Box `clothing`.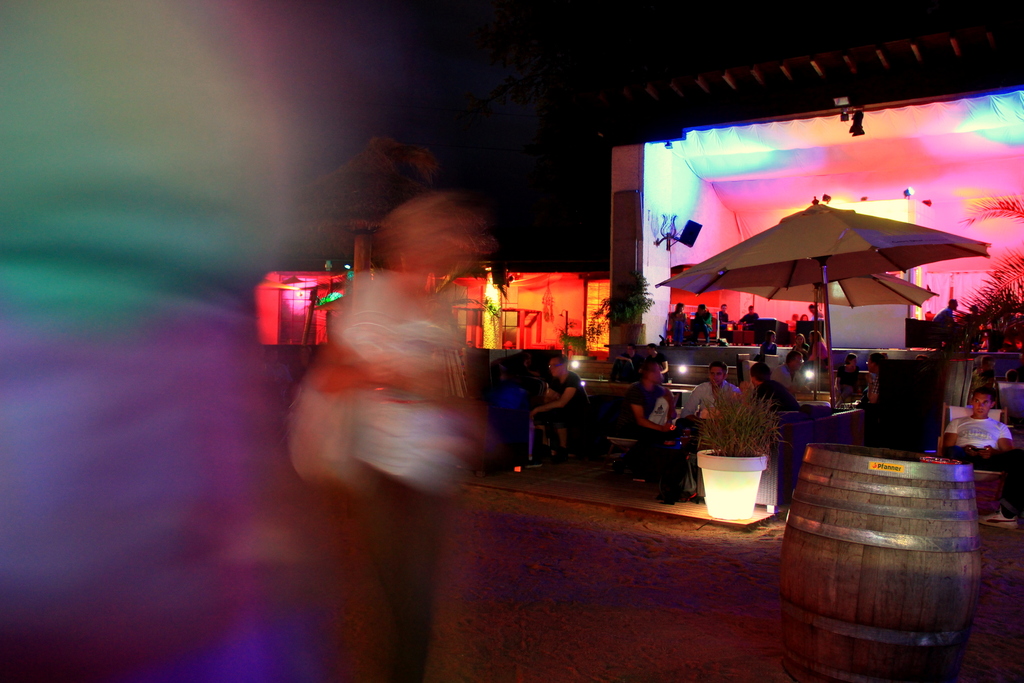
801 340 821 366.
